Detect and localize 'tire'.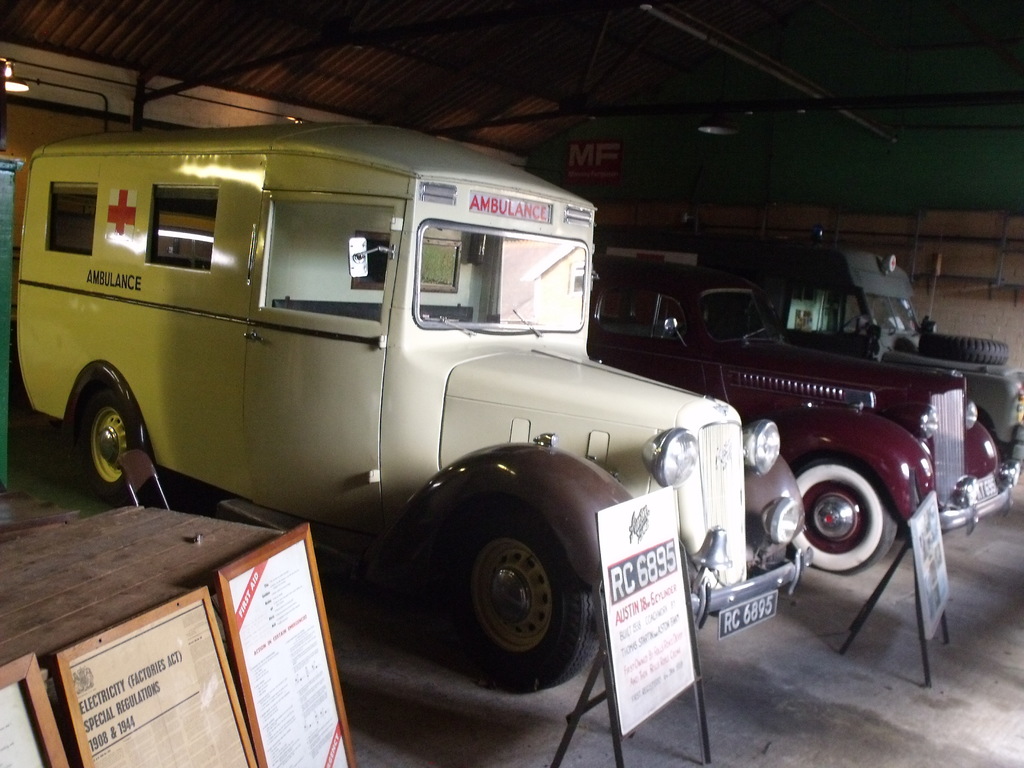
Localized at select_region(443, 504, 588, 693).
